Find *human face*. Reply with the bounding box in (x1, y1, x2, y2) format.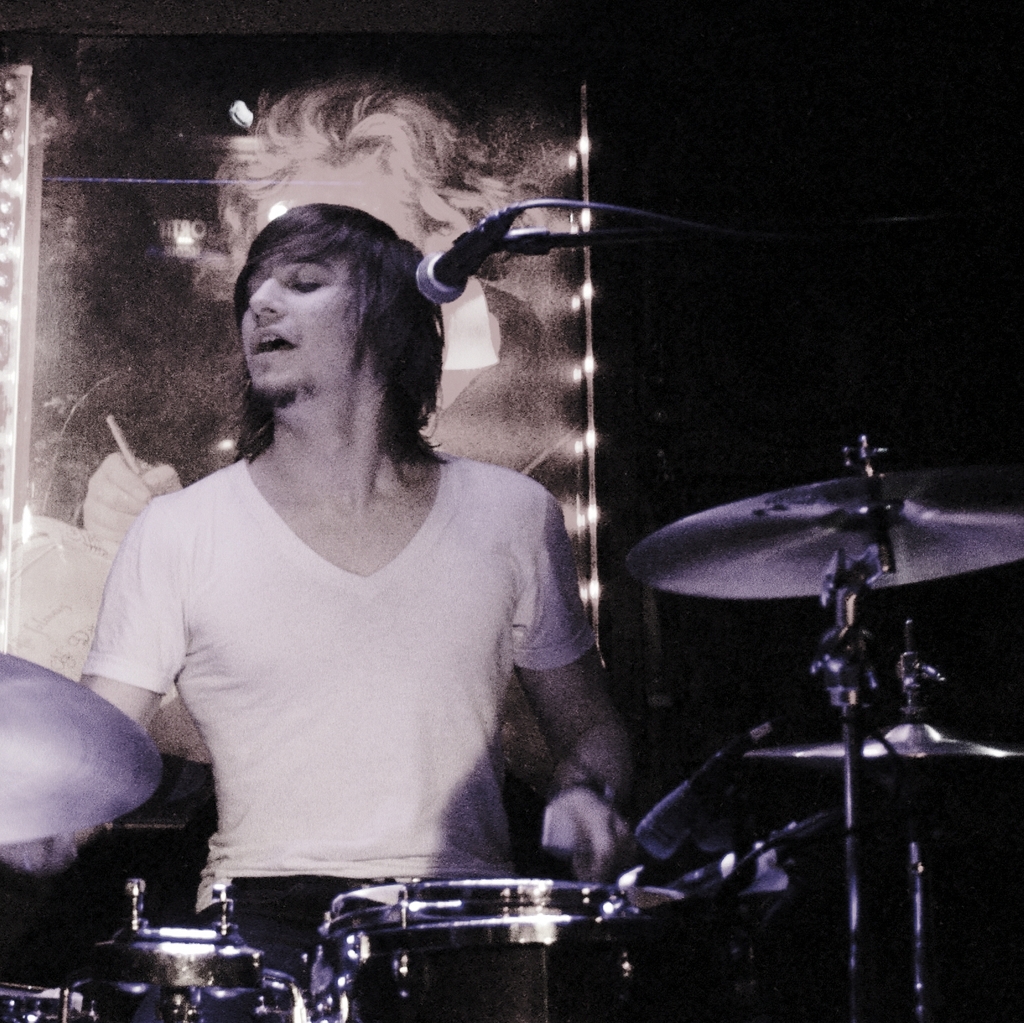
(242, 254, 361, 392).
